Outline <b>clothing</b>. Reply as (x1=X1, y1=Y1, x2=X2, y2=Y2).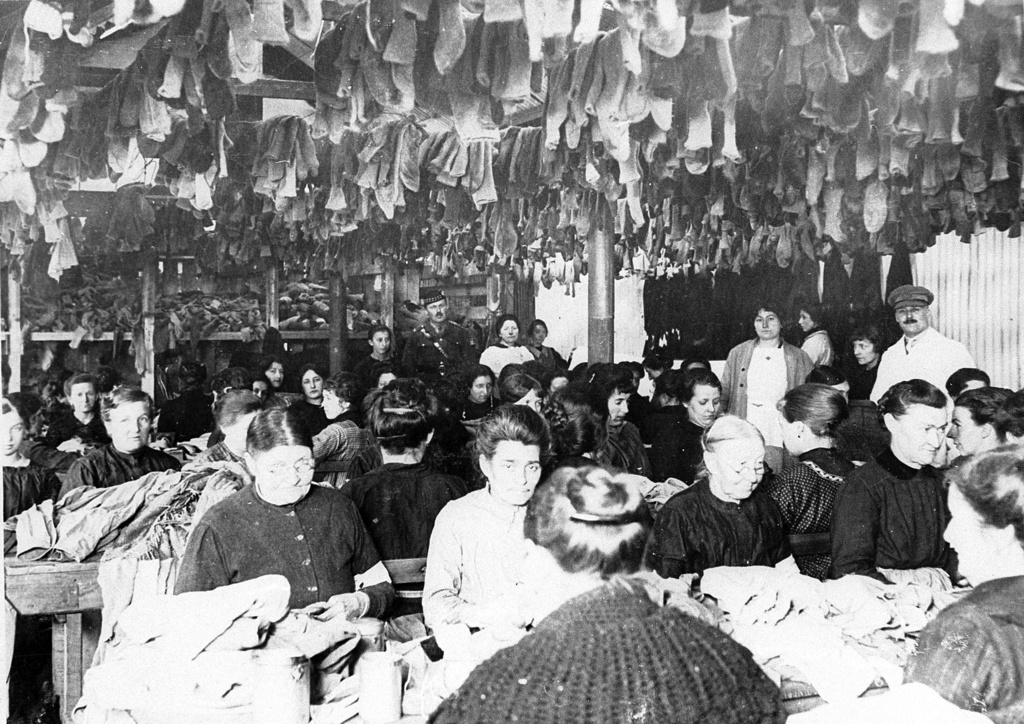
(x1=834, y1=356, x2=877, y2=402).
